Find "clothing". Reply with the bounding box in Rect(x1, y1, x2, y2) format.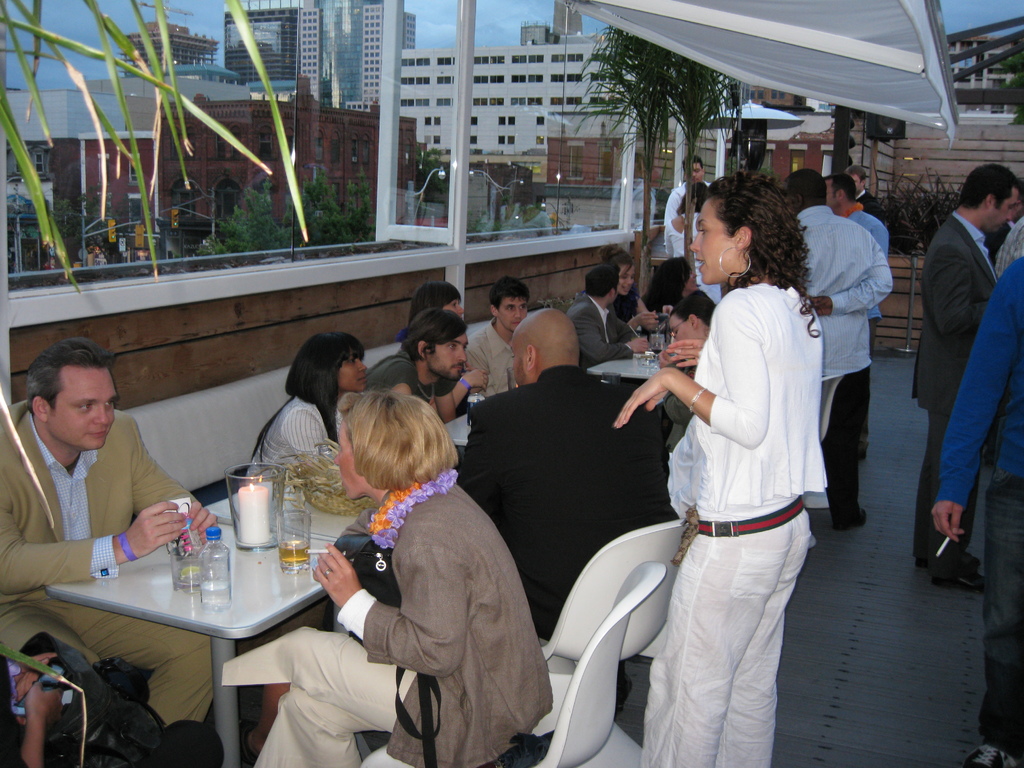
Rect(784, 207, 895, 512).
